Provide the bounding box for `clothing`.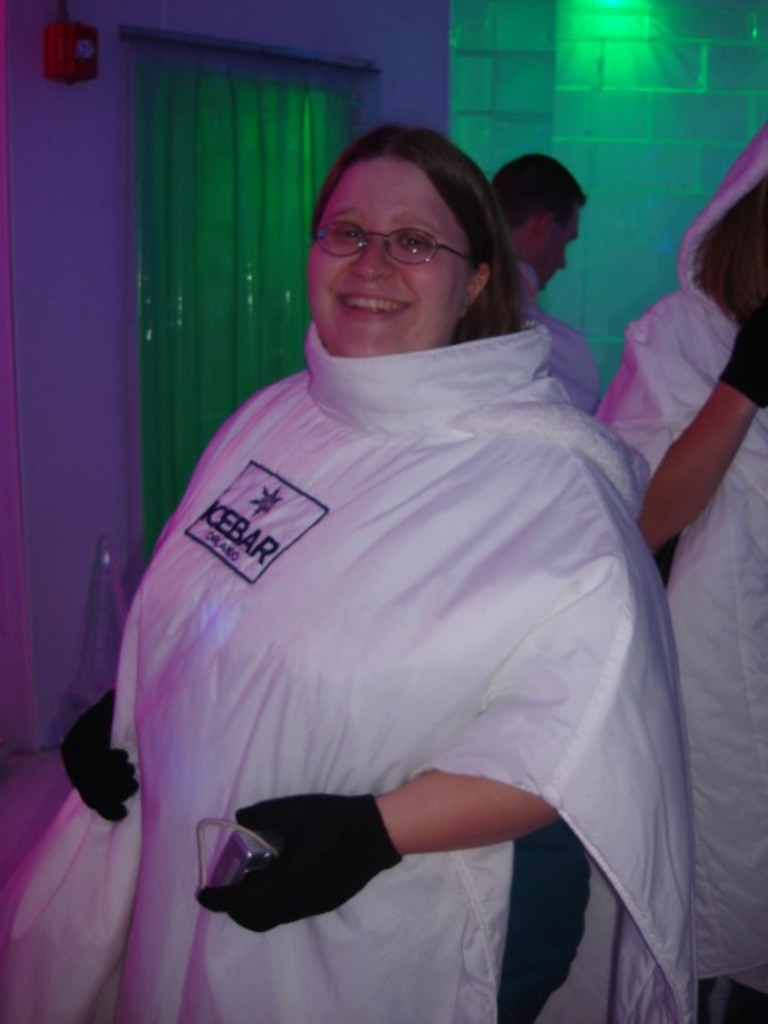
0 310 700 1022.
